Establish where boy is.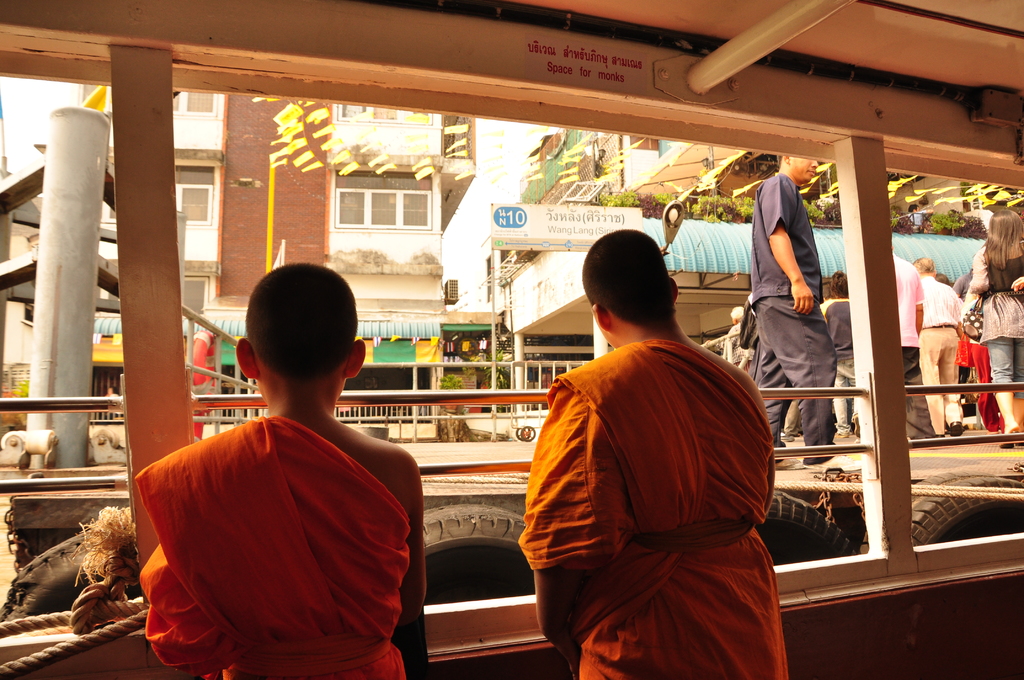
Established at bbox=[134, 261, 429, 679].
